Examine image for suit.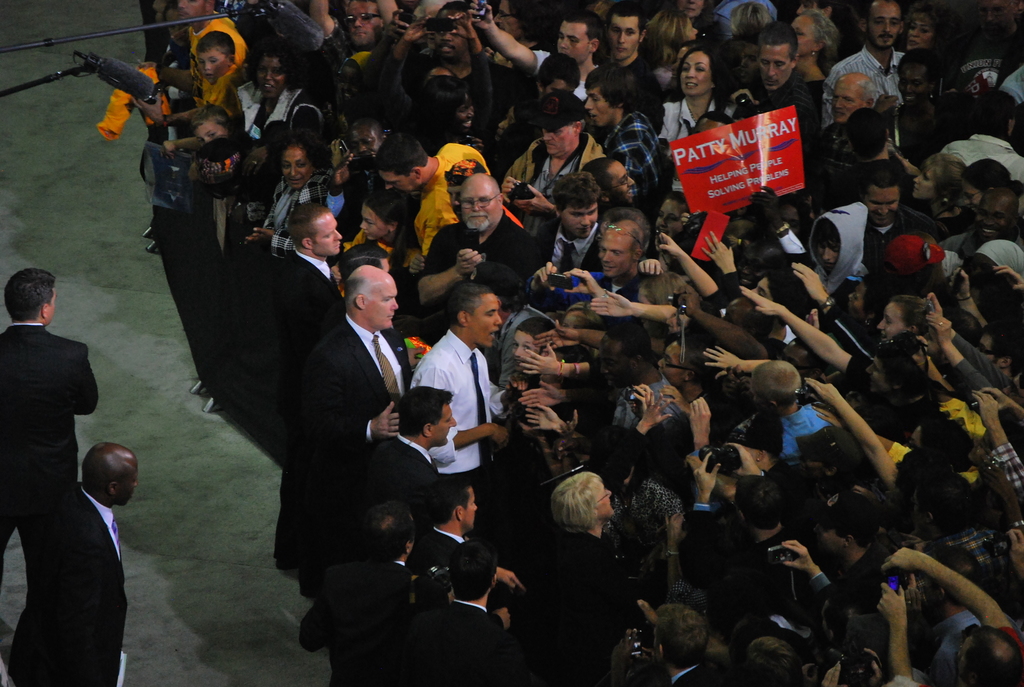
Examination result: bbox=[367, 432, 442, 523].
